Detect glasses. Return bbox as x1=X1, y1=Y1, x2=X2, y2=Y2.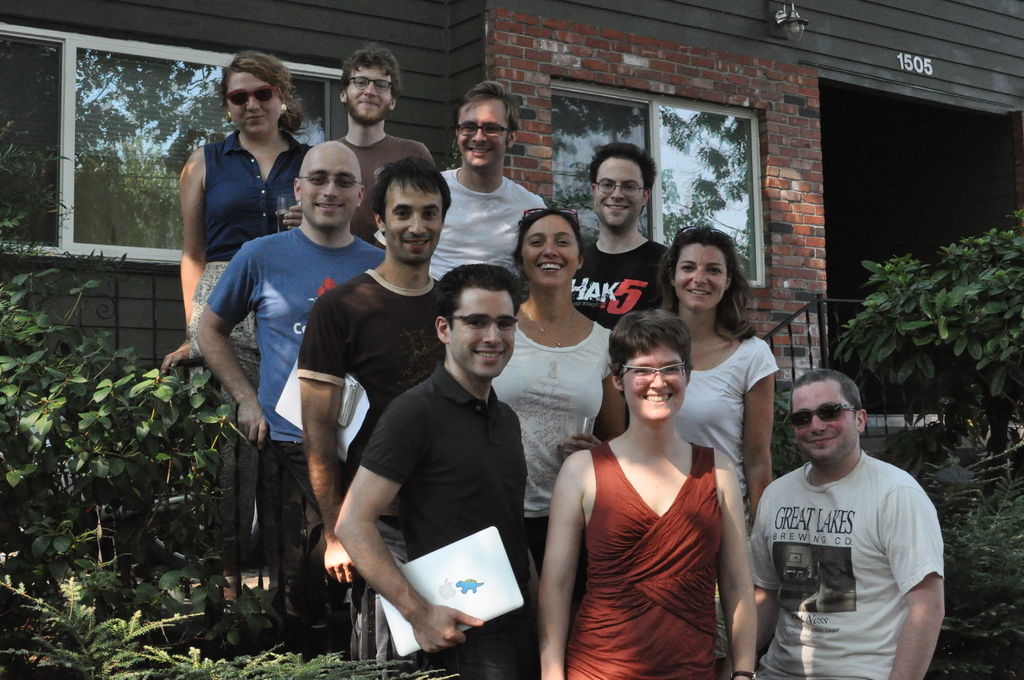
x1=595, y1=182, x2=649, y2=194.
